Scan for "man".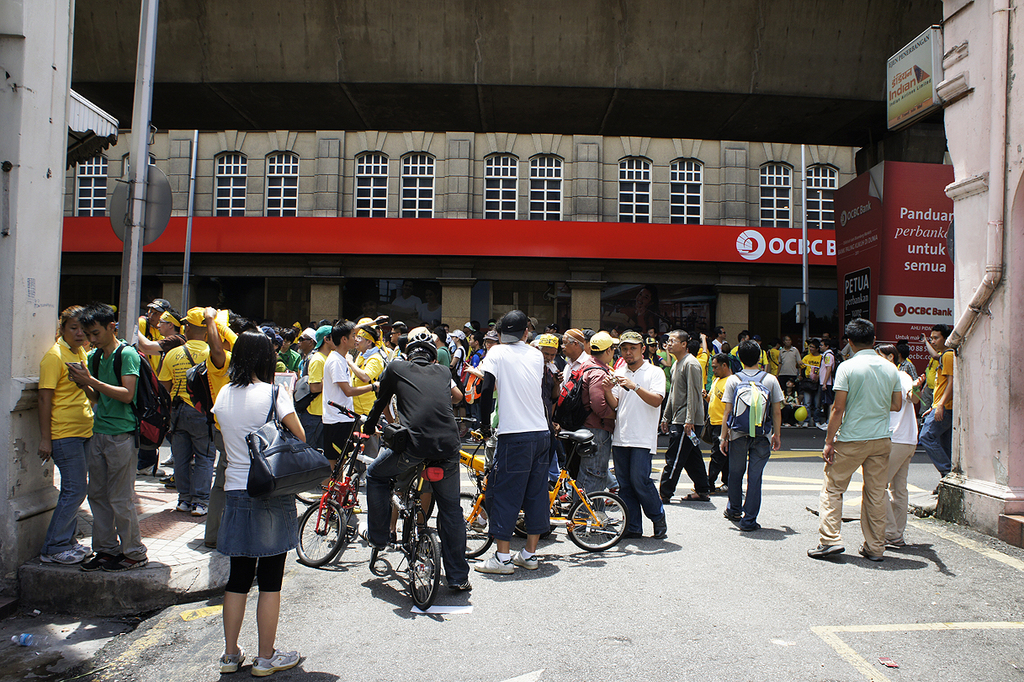
Scan result: (left=479, top=311, right=554, bottom=568).
